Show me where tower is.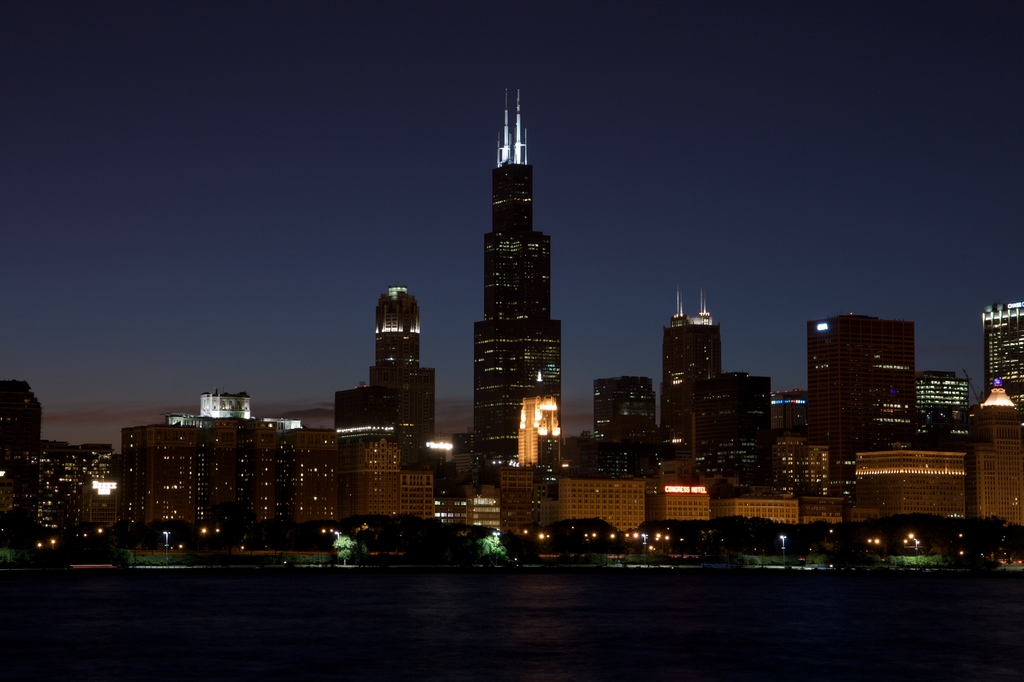
tower is at x1=370, y1=279, x2=429, y2=478.
